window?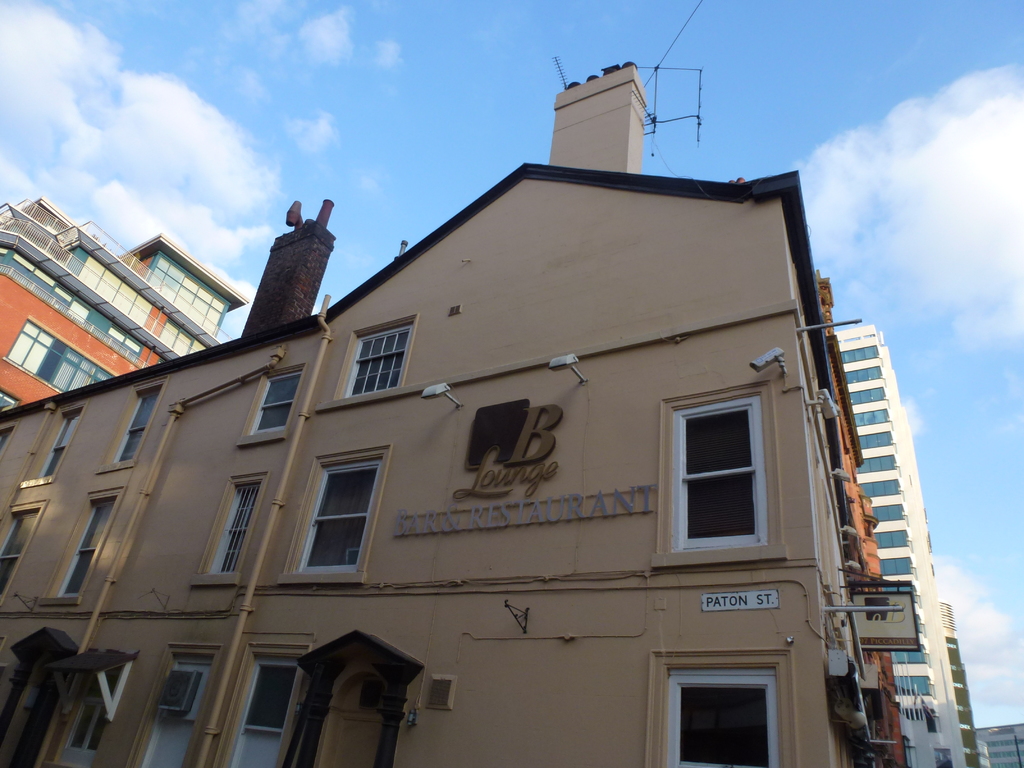
bbox(148, 261, 230, 340)
